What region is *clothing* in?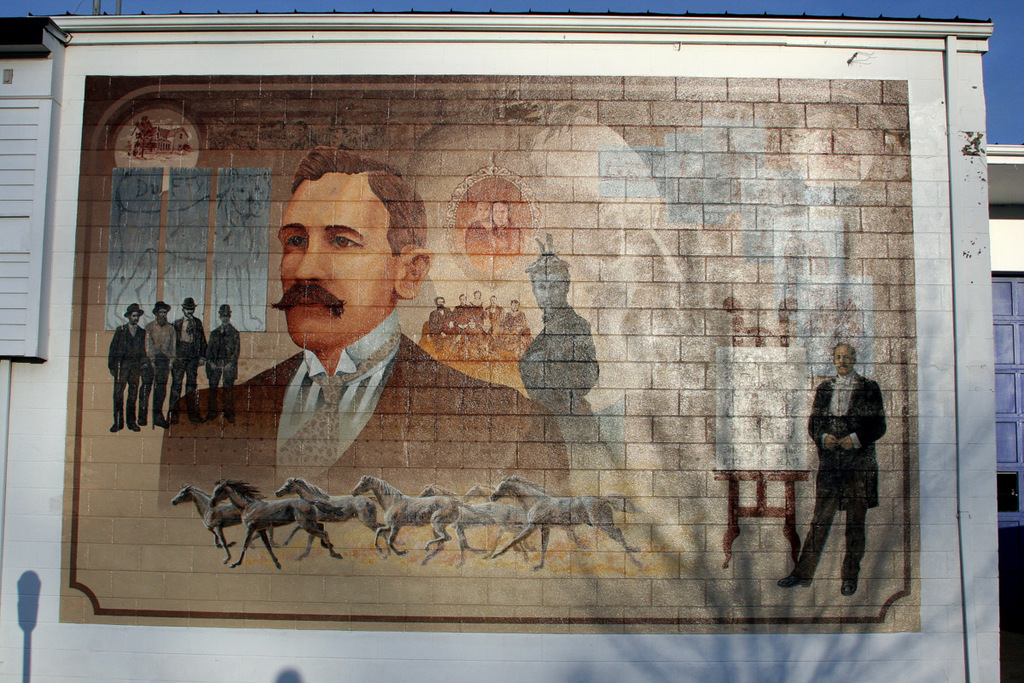
crop(159, 311, 572, 505).
